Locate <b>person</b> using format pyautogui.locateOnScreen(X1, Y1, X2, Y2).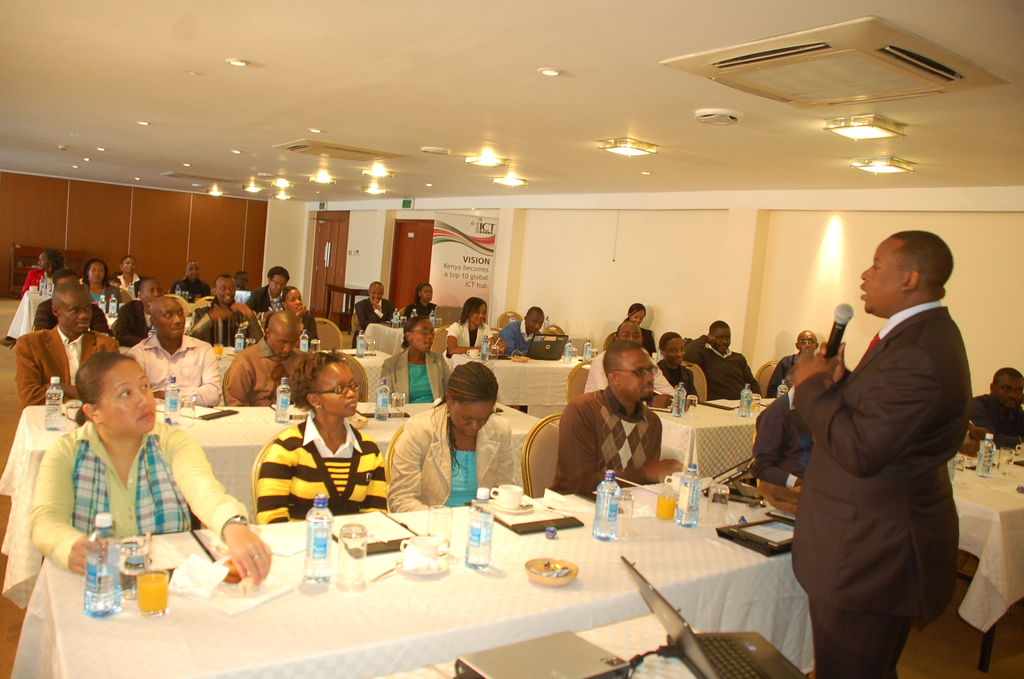
pyautogui.locateOnScreen(13, 279, 122, 404).
